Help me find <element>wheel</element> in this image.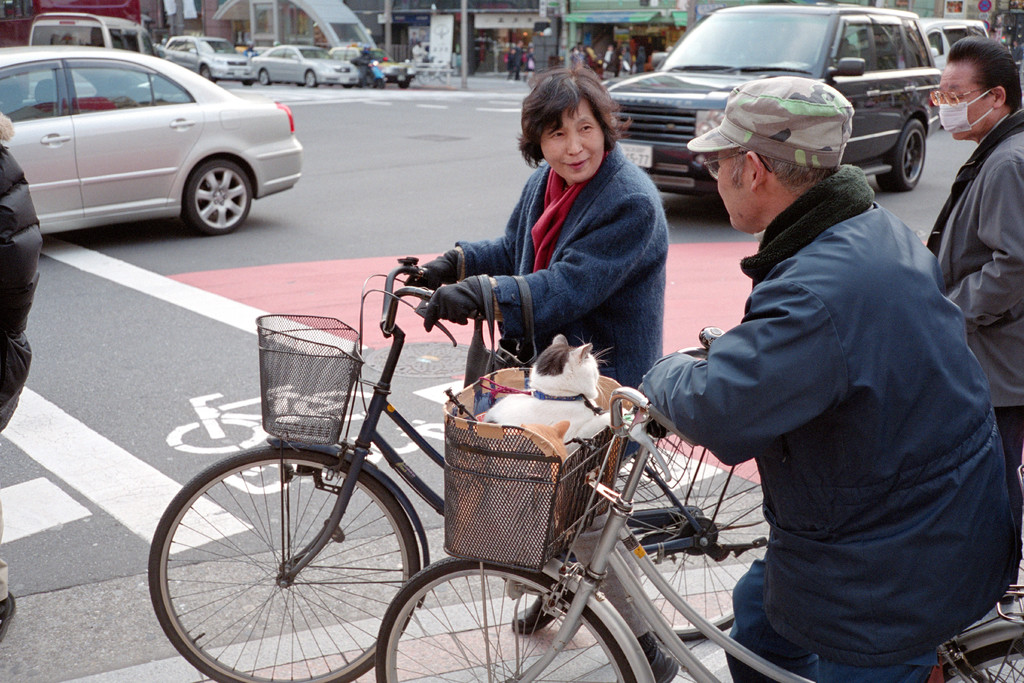
Found it: region(159, 453, 414, 664).
